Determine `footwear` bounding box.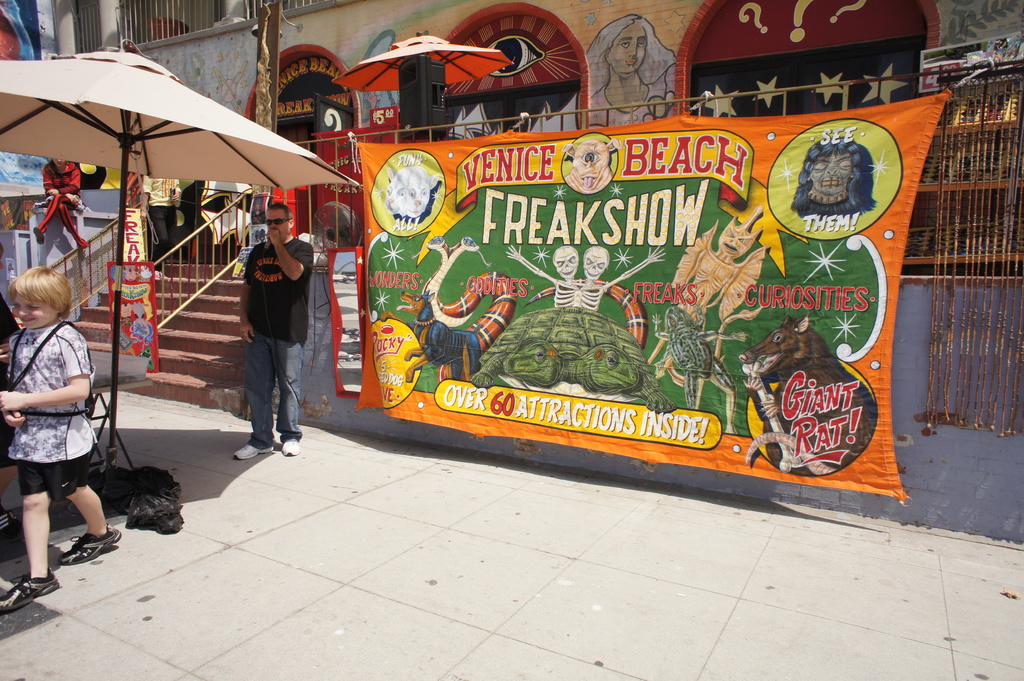
Determined: left=0, top=570, right=60, bottom=607.
